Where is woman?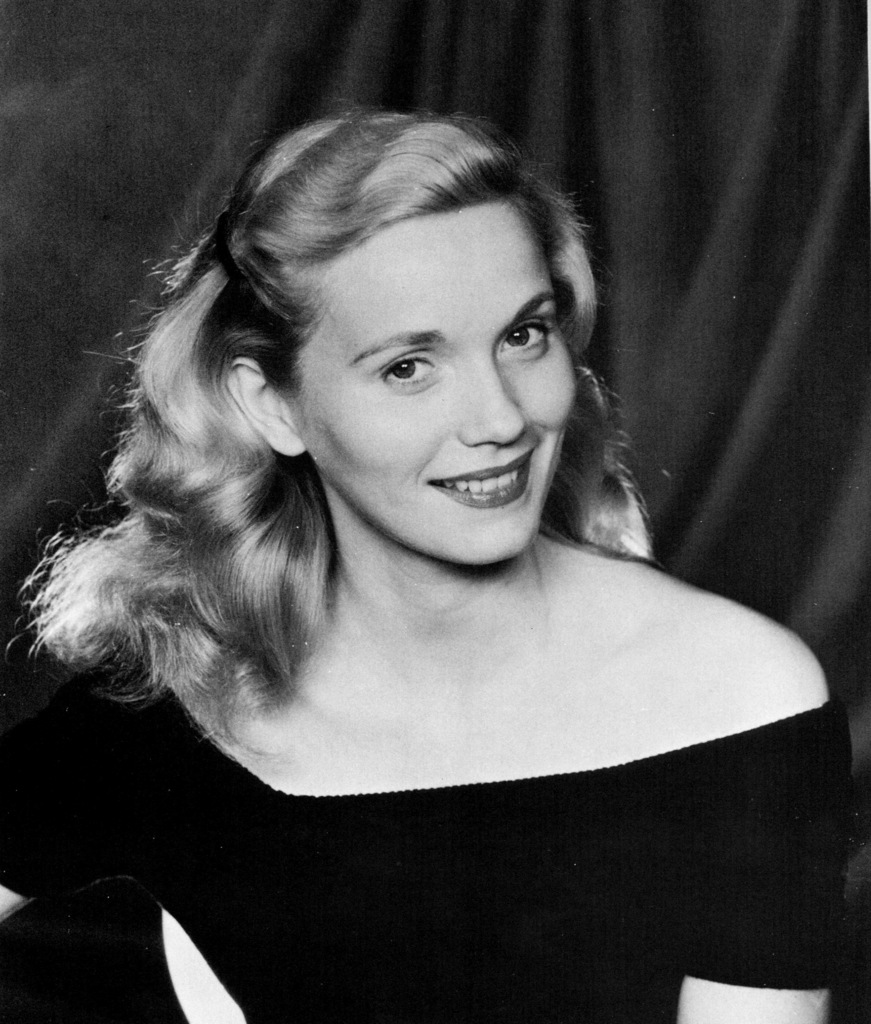
box=[0, 61, 870, 922].
